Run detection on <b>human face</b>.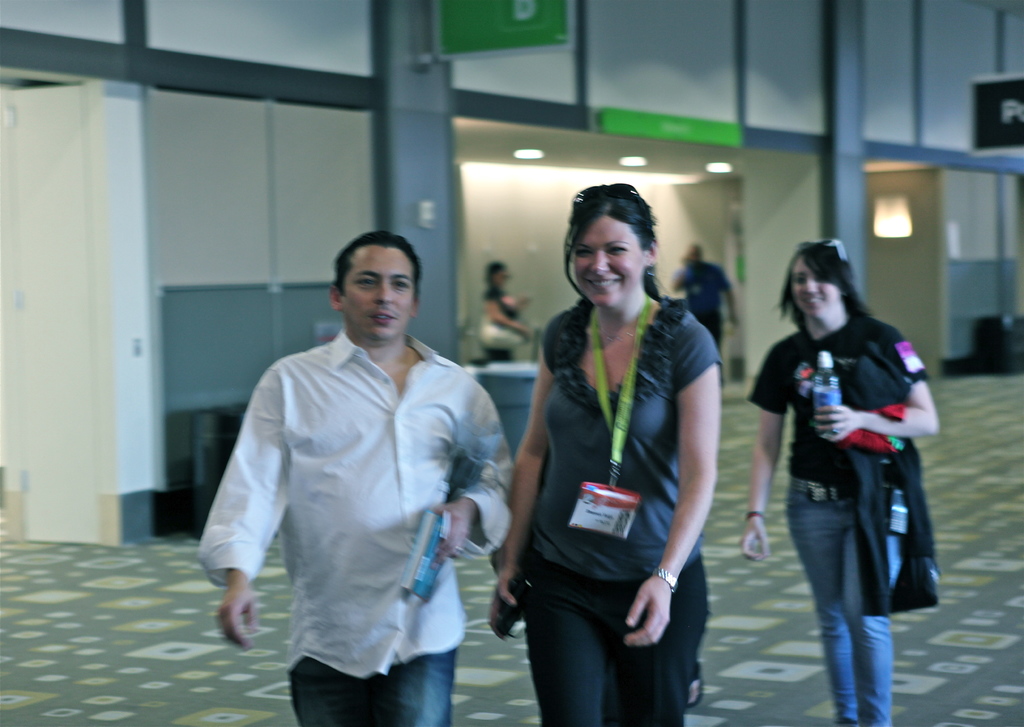
Result: 794, 260, 838, 319.
